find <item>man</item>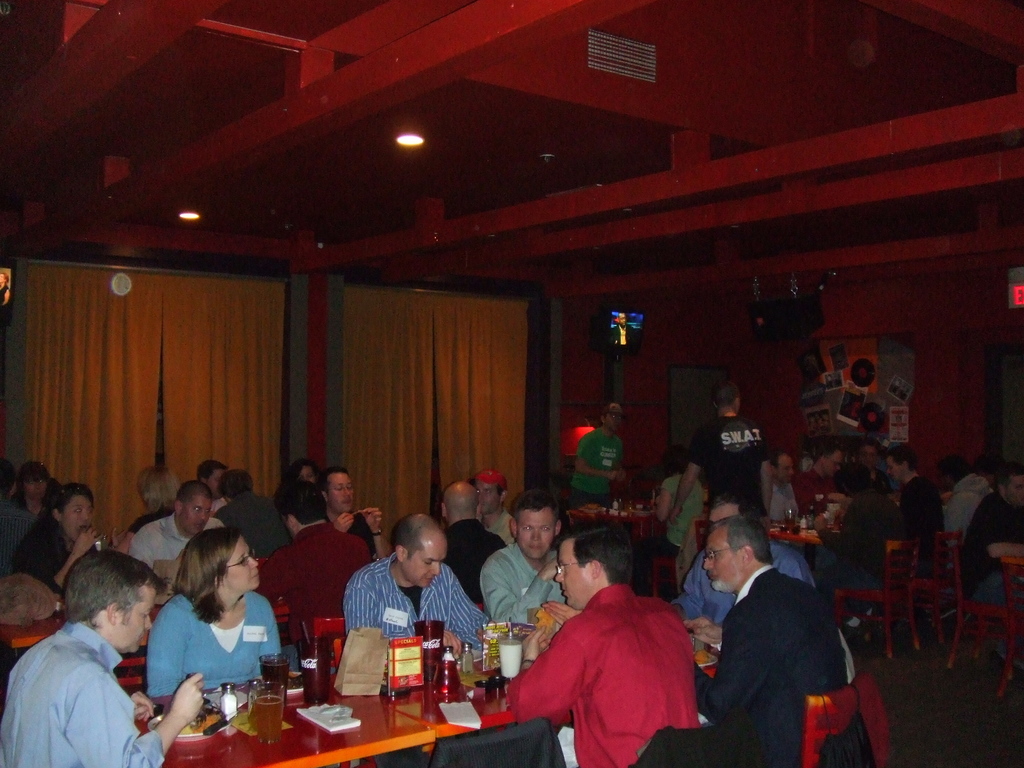
rect(890, 442, 940, 590)
